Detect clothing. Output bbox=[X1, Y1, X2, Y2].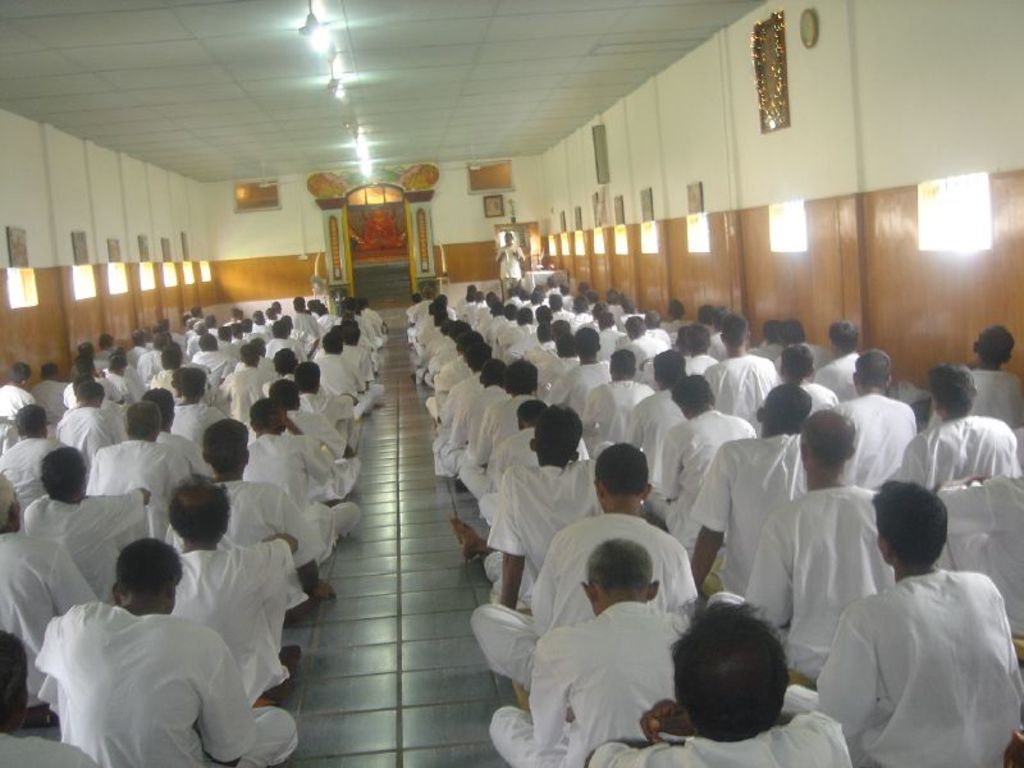
bbox=[428, 332, 465, 378].
